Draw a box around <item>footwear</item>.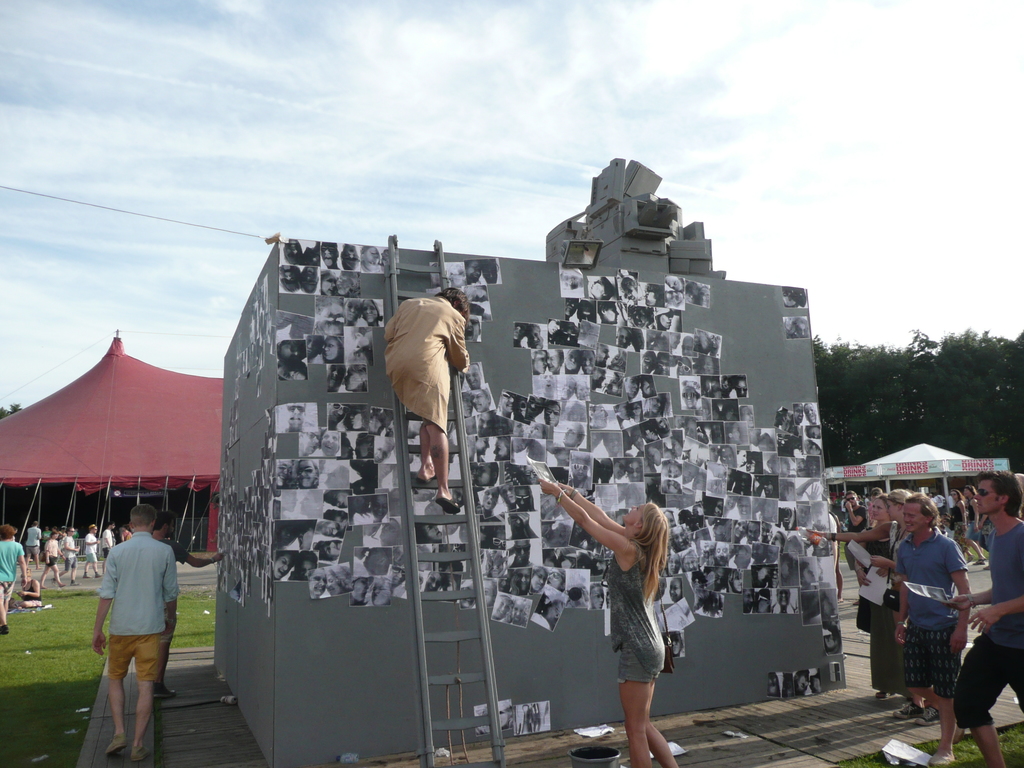
<region>876, 691, 893, 698</region>.
